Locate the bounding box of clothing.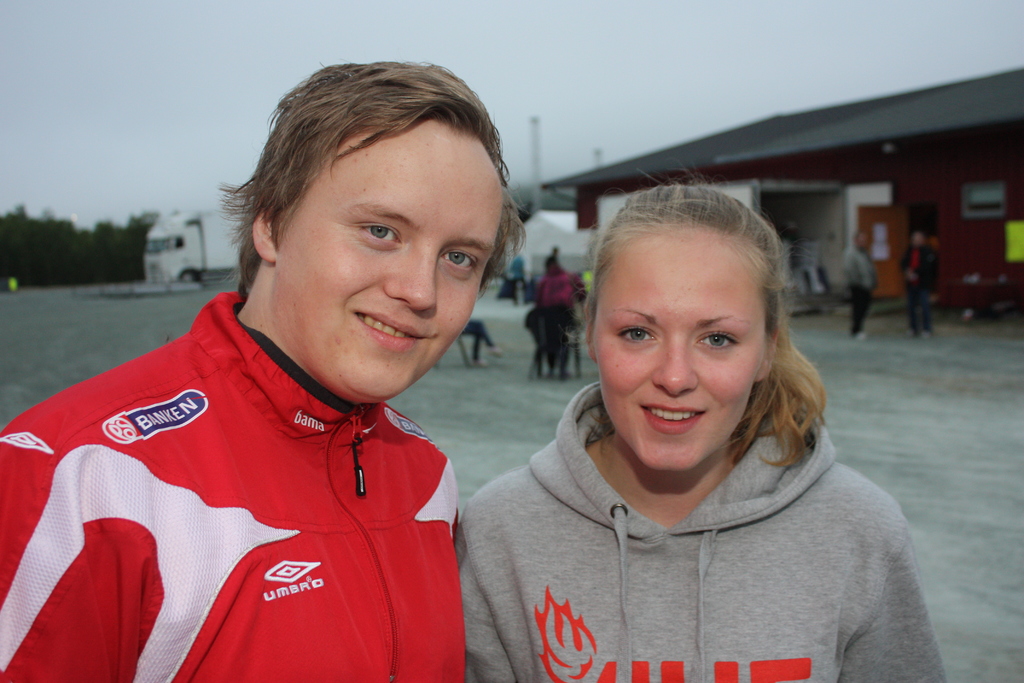
Bounding box: x1=453, y1=383, x2=948, y2=682.
